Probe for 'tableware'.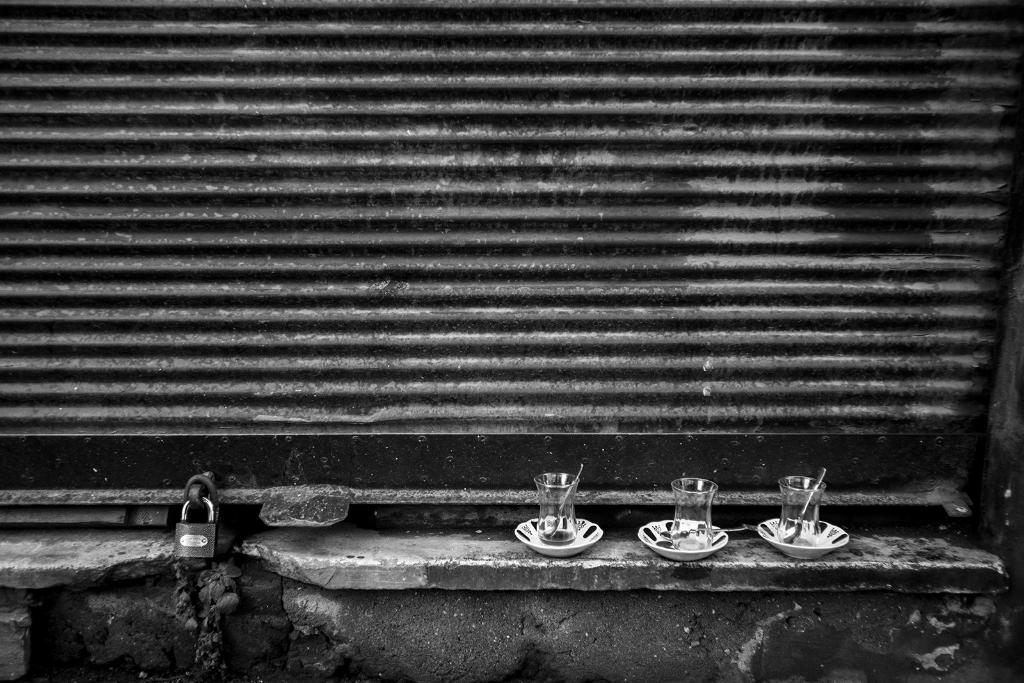
Probe result: bbox=[541, 460, 586, 538].
